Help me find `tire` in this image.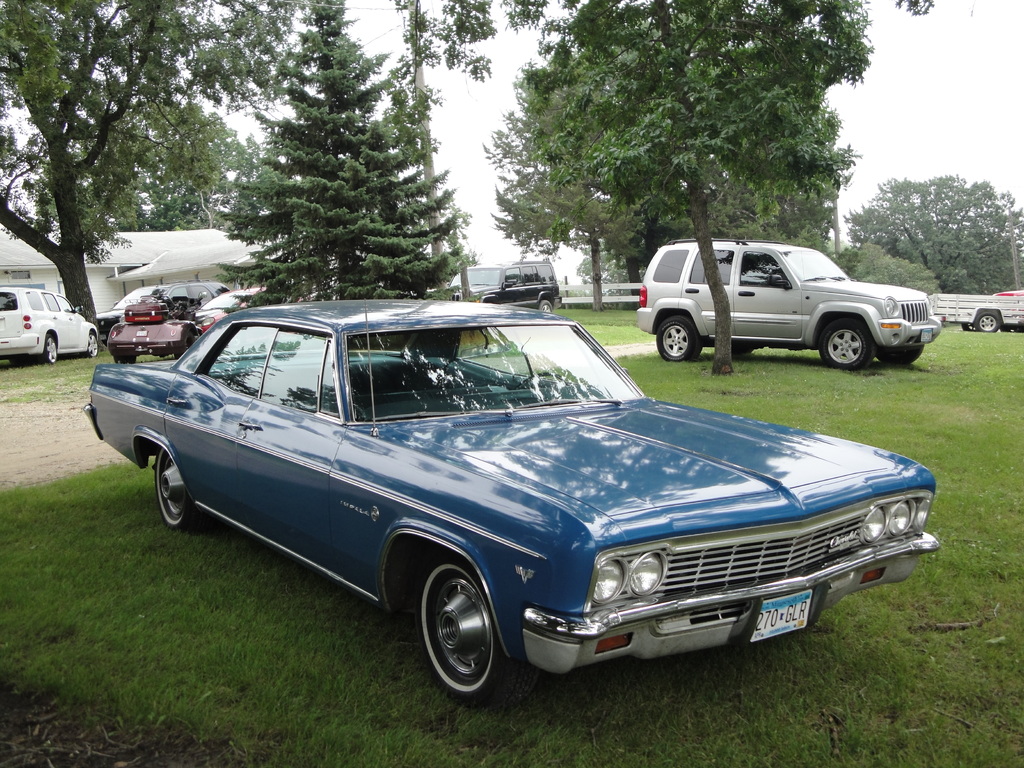
Found it: 536,299,553,312.
